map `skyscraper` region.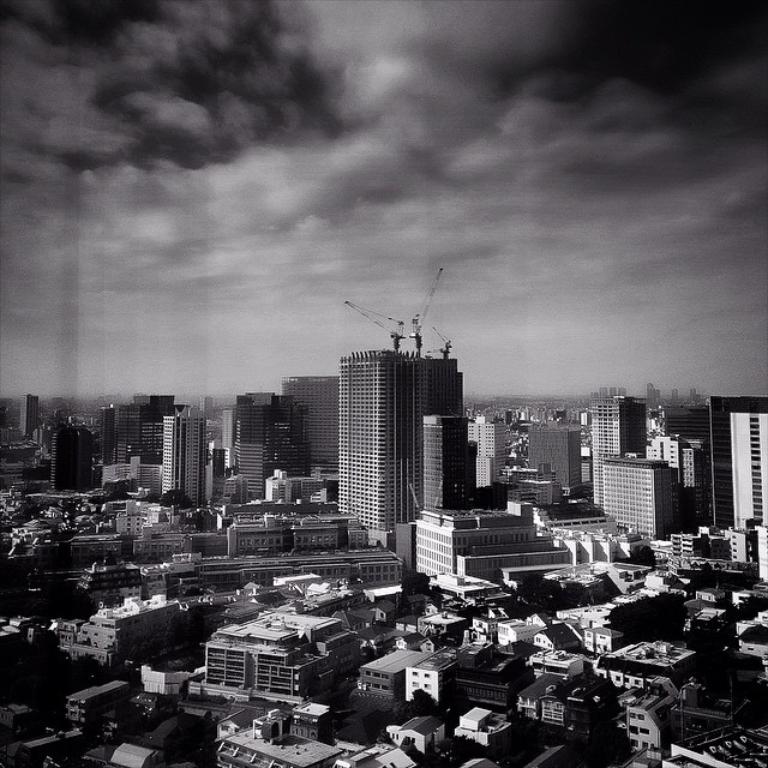
Mapped to 523,412,581,497.
